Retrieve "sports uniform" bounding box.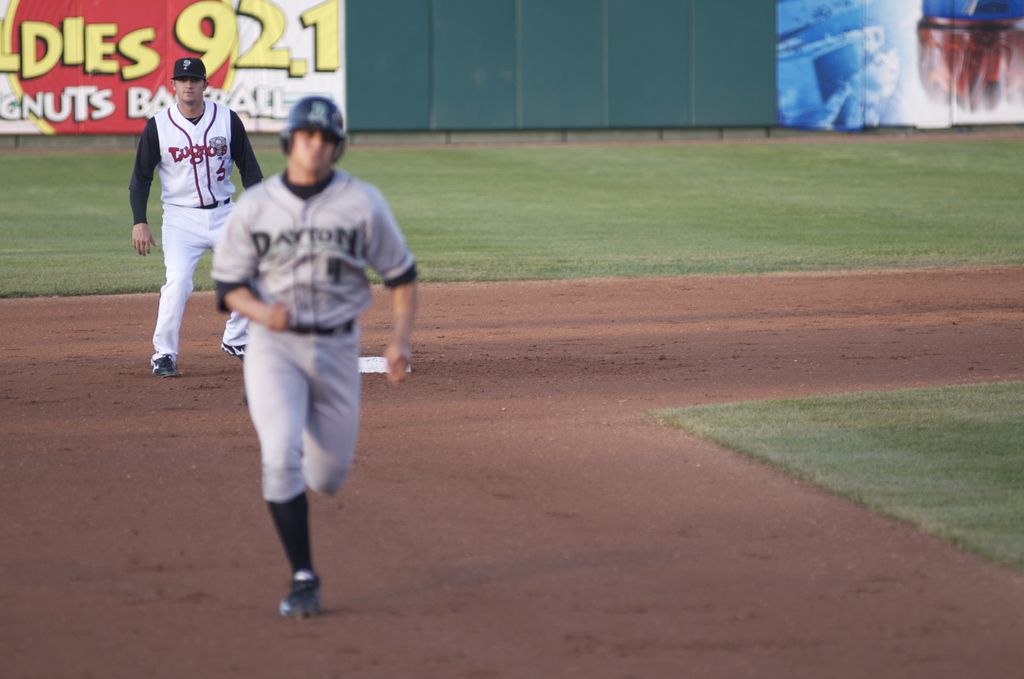
Bounding box: Rect(132, 100, 285, 353).
